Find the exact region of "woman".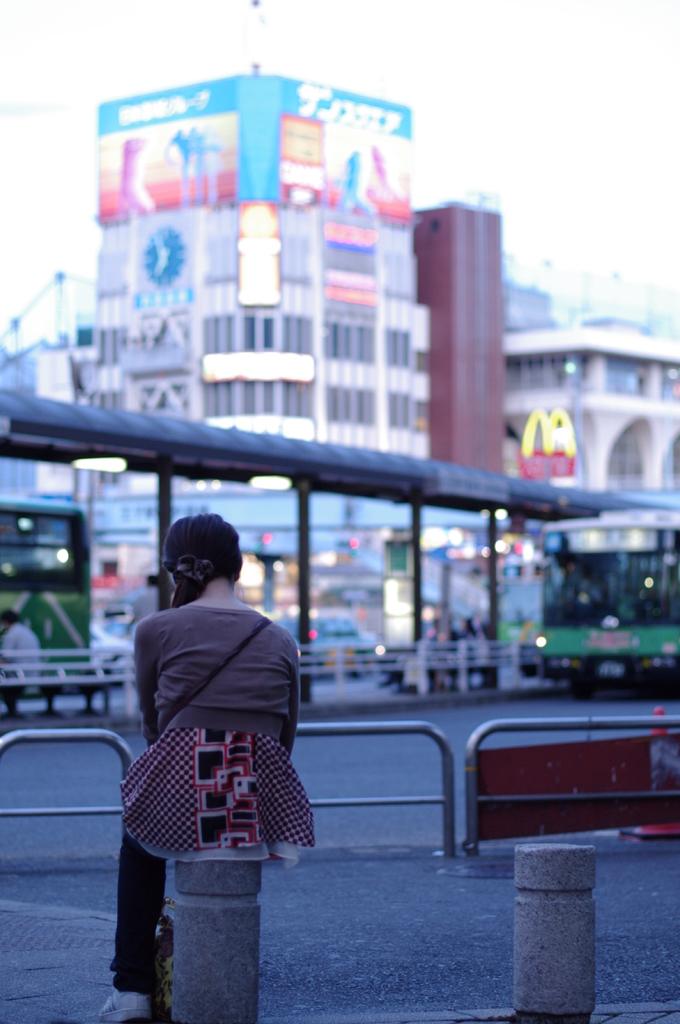
Exact region: {"x1": 97, "y1": 495, "x2": 340, "y2": 1023}.
